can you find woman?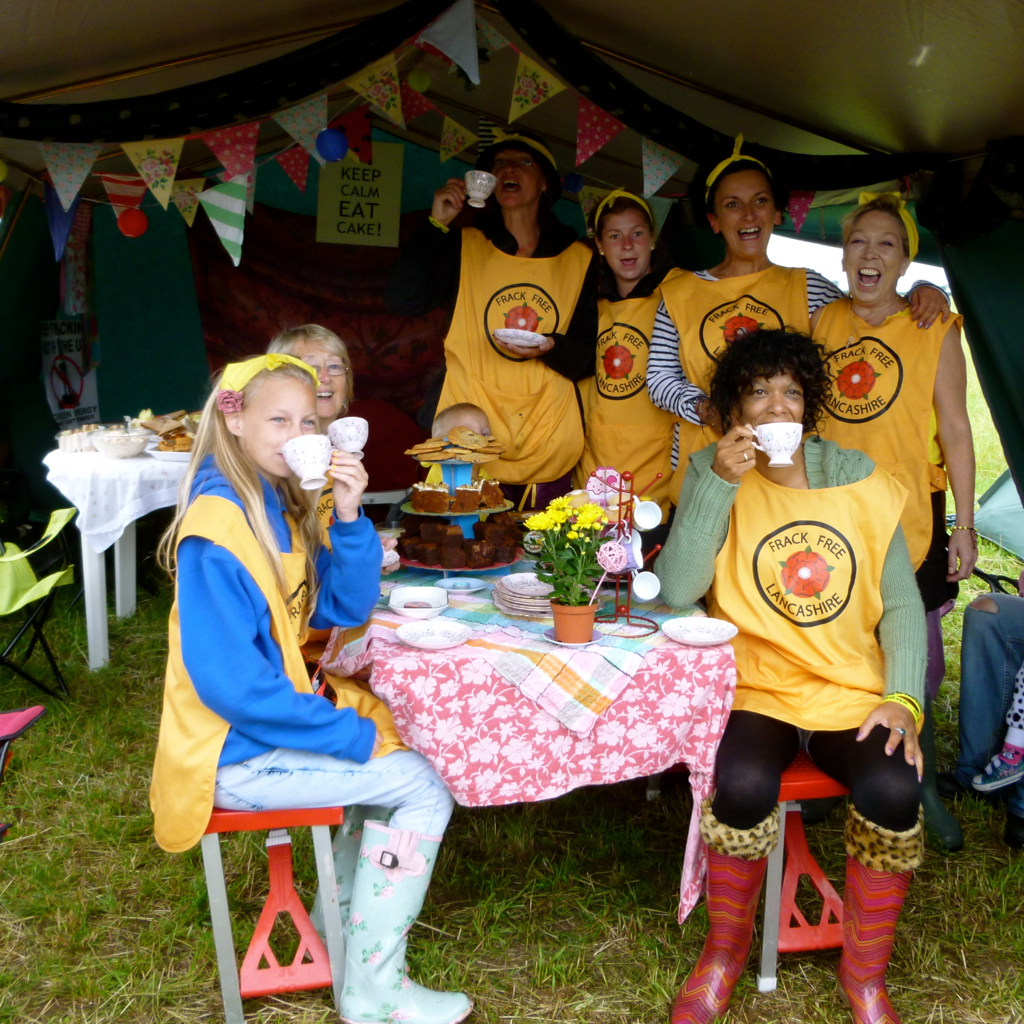
Yes, bounding box: <box>261,327,408,591</box>.
